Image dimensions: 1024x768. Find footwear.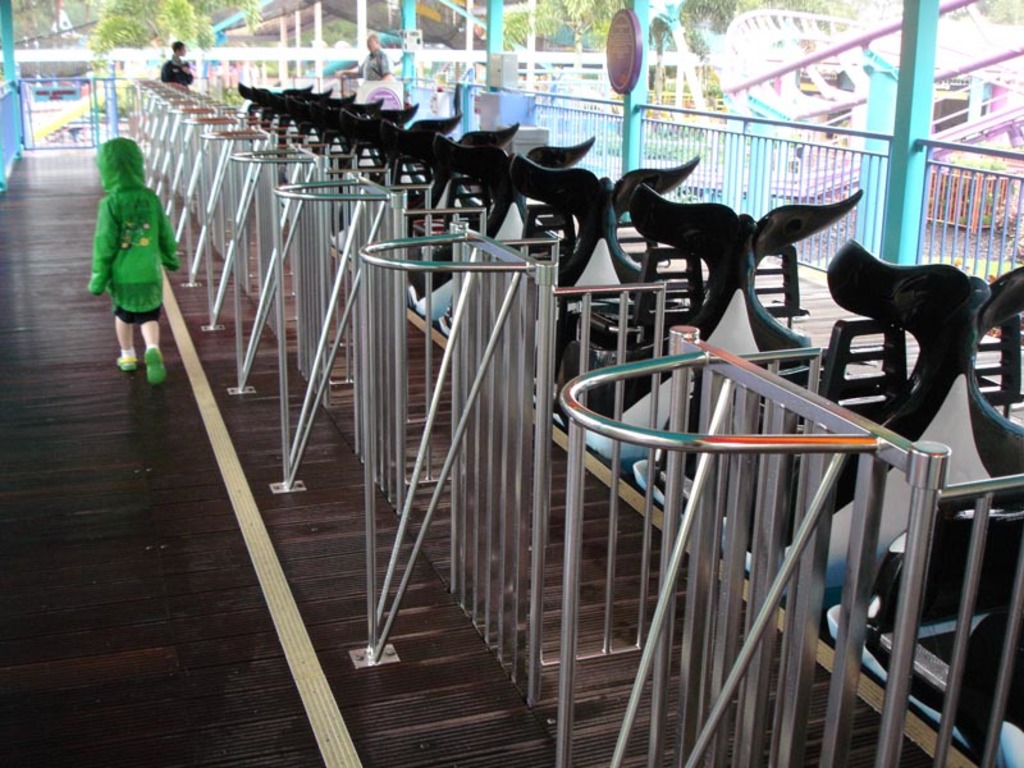
box=[115, 352, 136, 370].
